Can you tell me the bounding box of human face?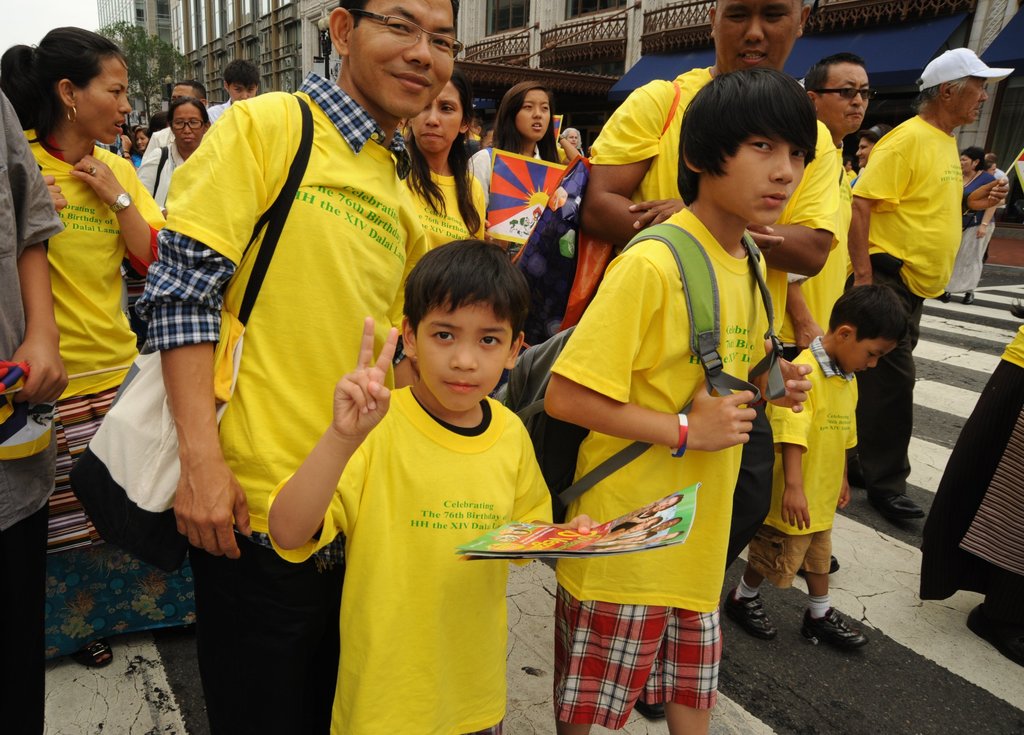
bbox=[168, 100, 200, 152].
